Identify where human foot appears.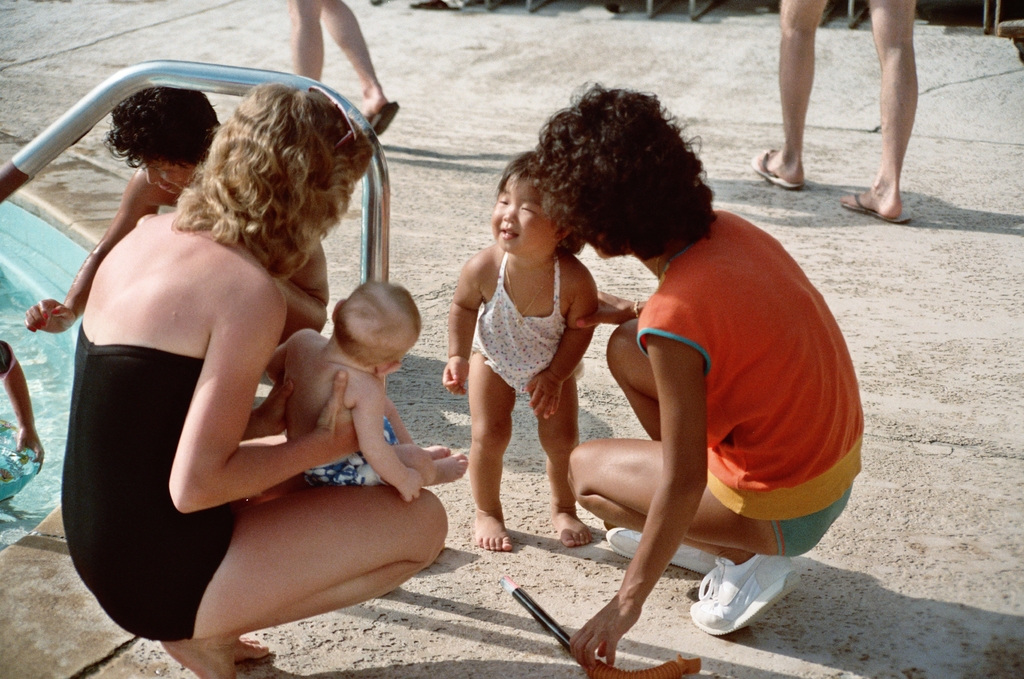
Appears at <bbox>160, 632, 245, 678</bbox>.
